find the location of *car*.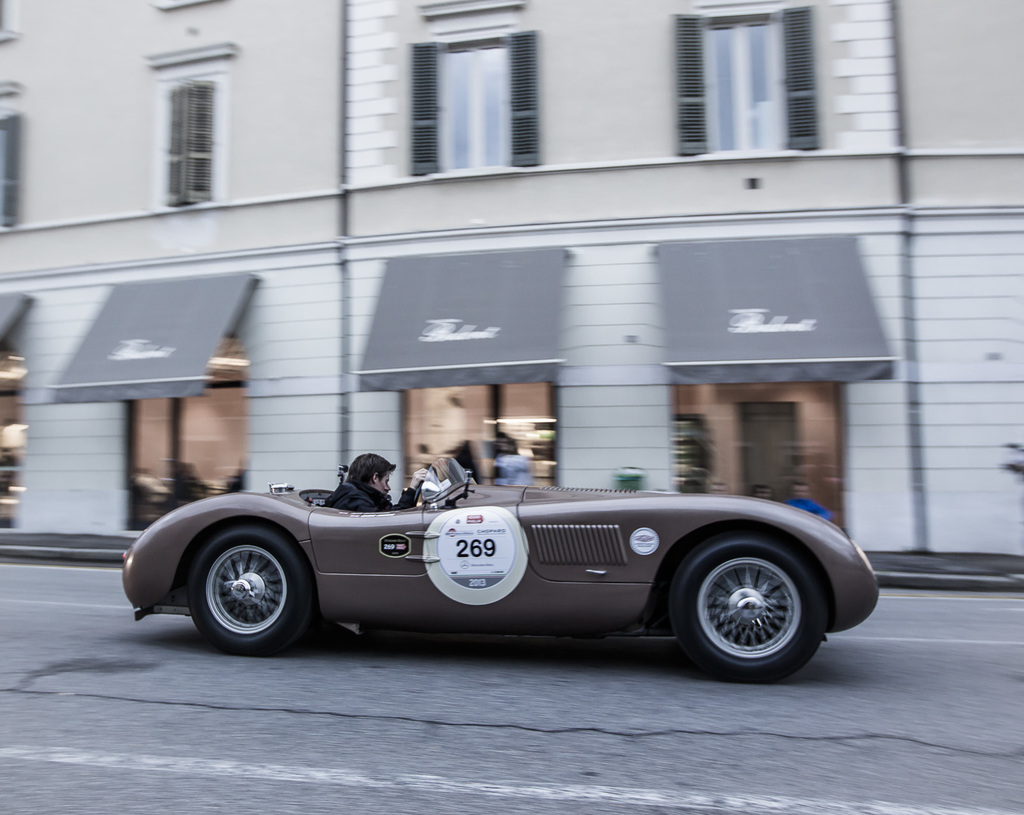
Location: detection(120, 438, 886, 682).
